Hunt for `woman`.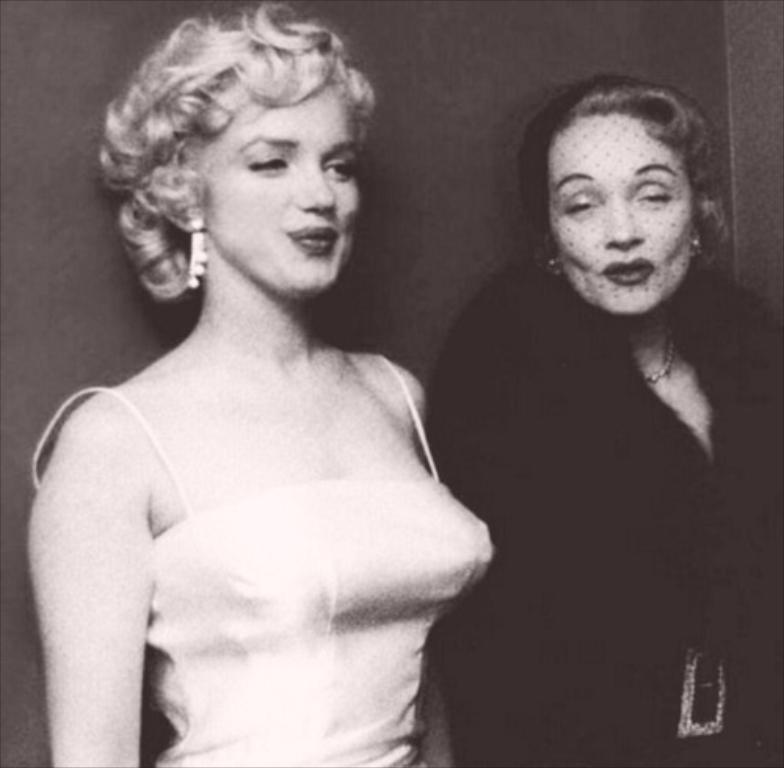
Hunted down at (x1=417, y1=72, x2=782, y2=766).
